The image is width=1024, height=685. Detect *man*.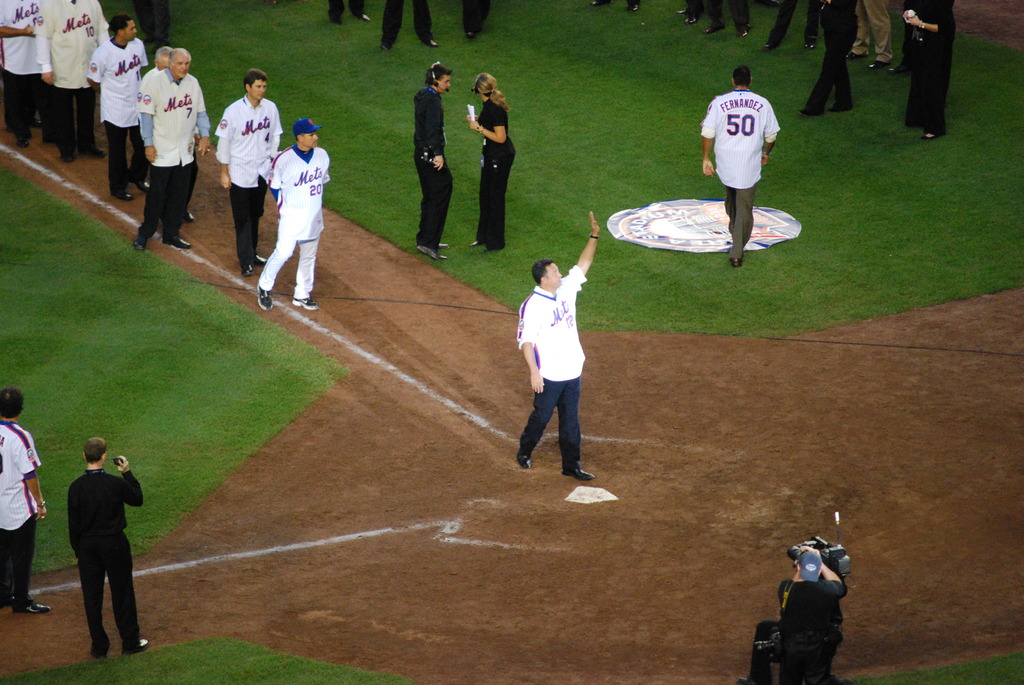
Detection: 29/0/106/164.
